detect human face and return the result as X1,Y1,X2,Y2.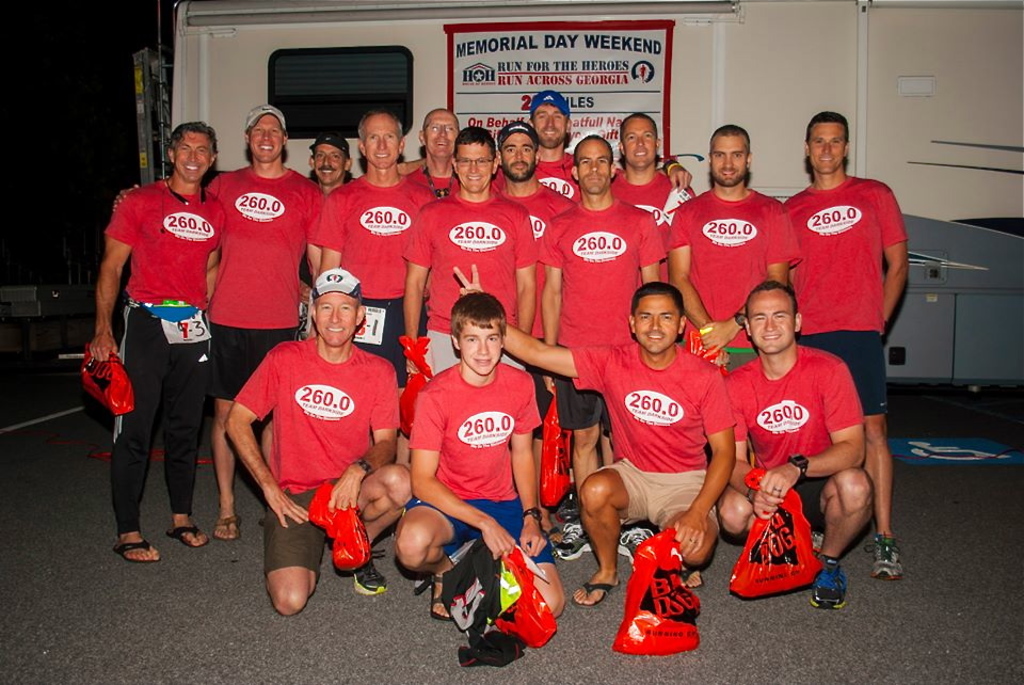
453,322,499,373.
